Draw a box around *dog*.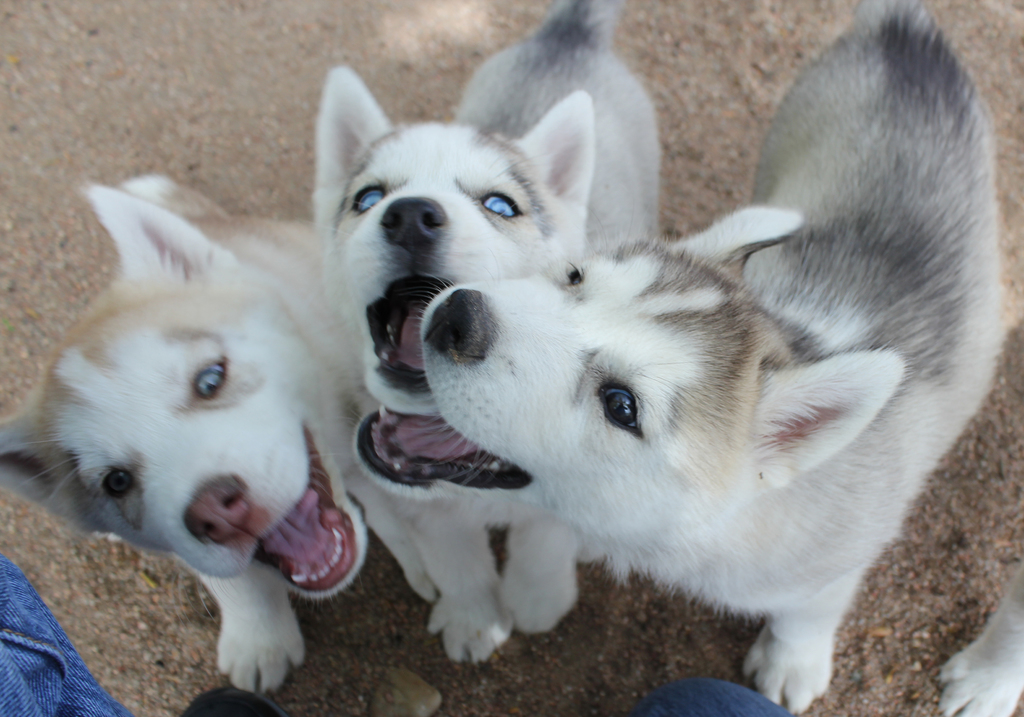
{"left": 938, "top": 565, "right": 1023, "bottom": 716}.
